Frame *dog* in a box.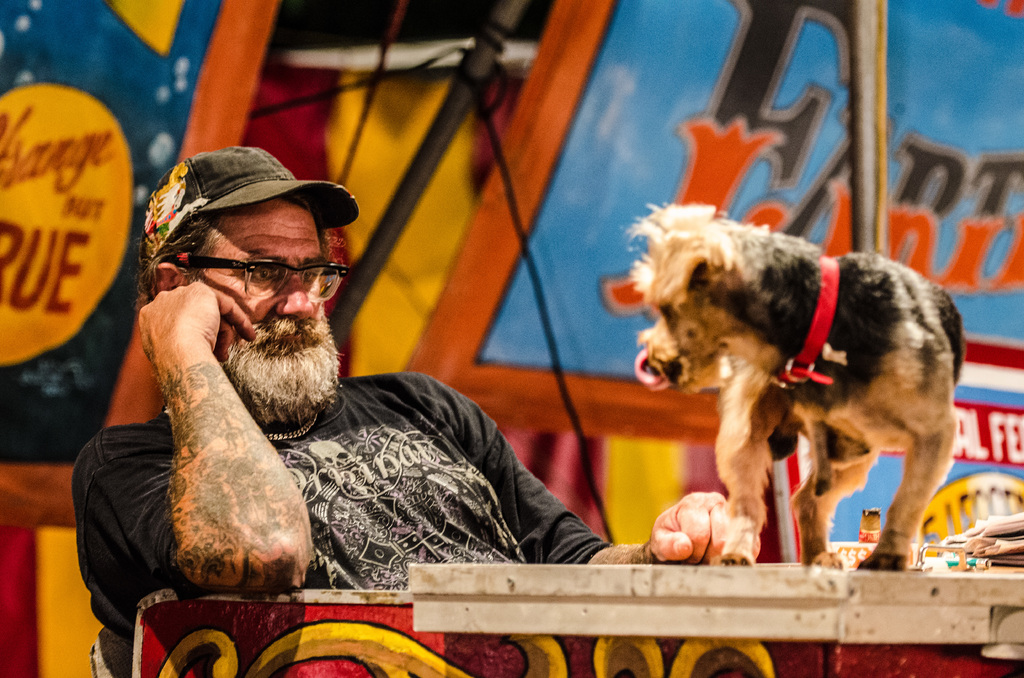
rect(625, 198, 972, 577).
